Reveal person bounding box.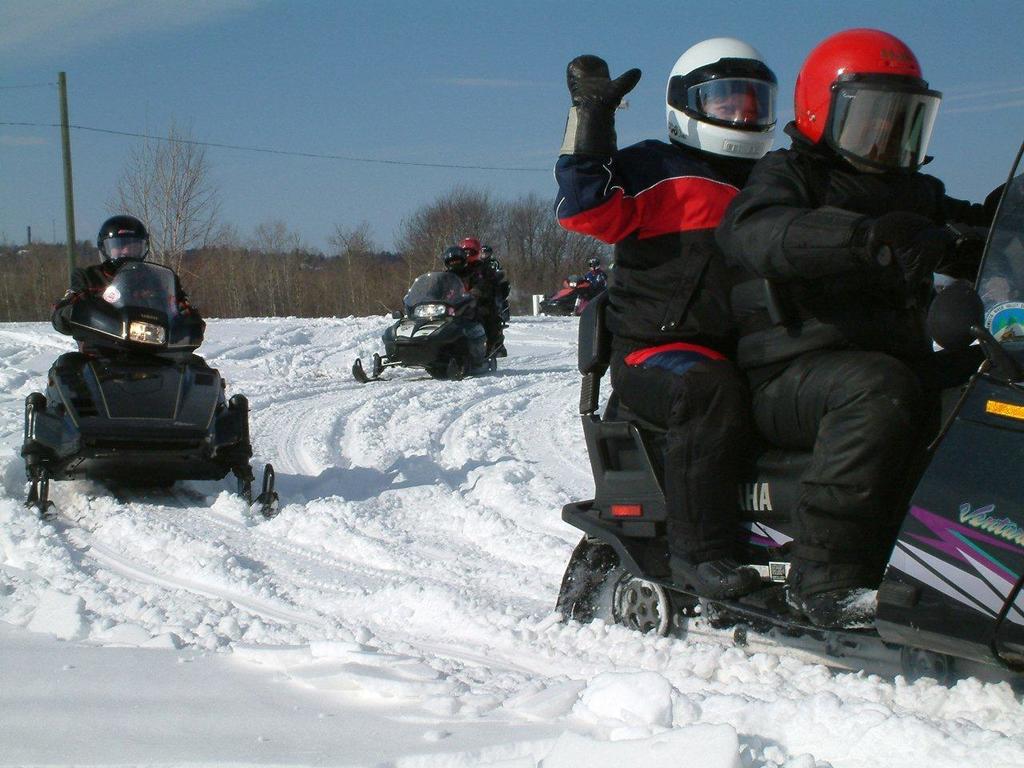
Revealed: 439, 243, 486, 322.
